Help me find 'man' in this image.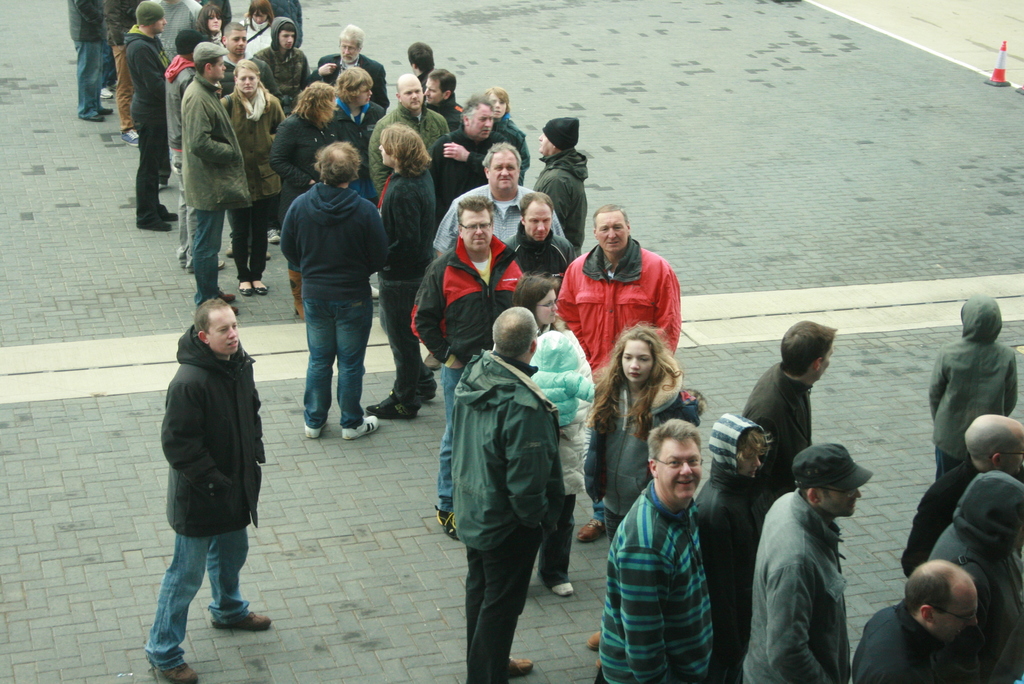
Found it: l=534, t=118, r=593, b=245.
